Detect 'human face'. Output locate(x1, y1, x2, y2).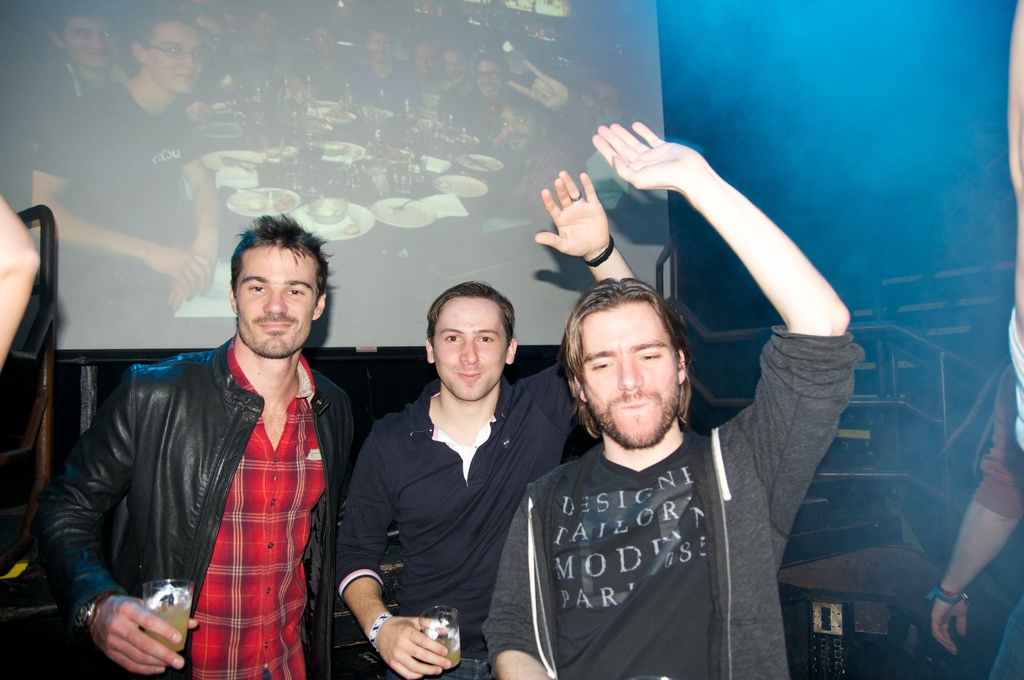
locate(585, 83, 619, 124).
